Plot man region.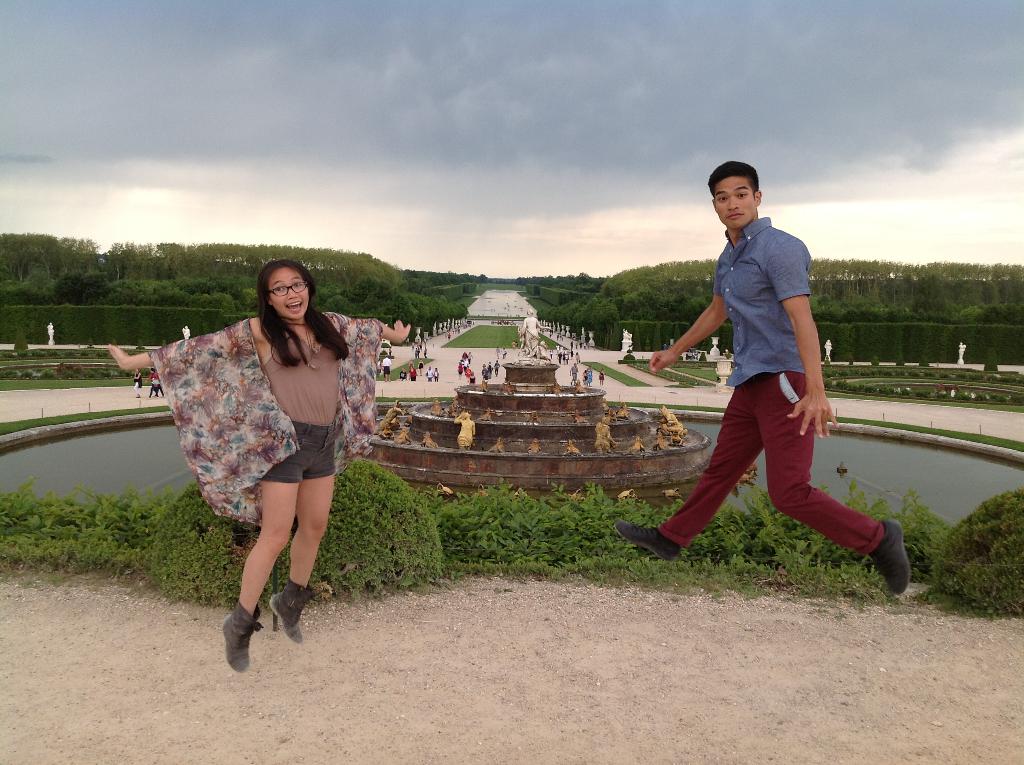
Plotted at (left=650, top=173, right=877, bottom=585).
